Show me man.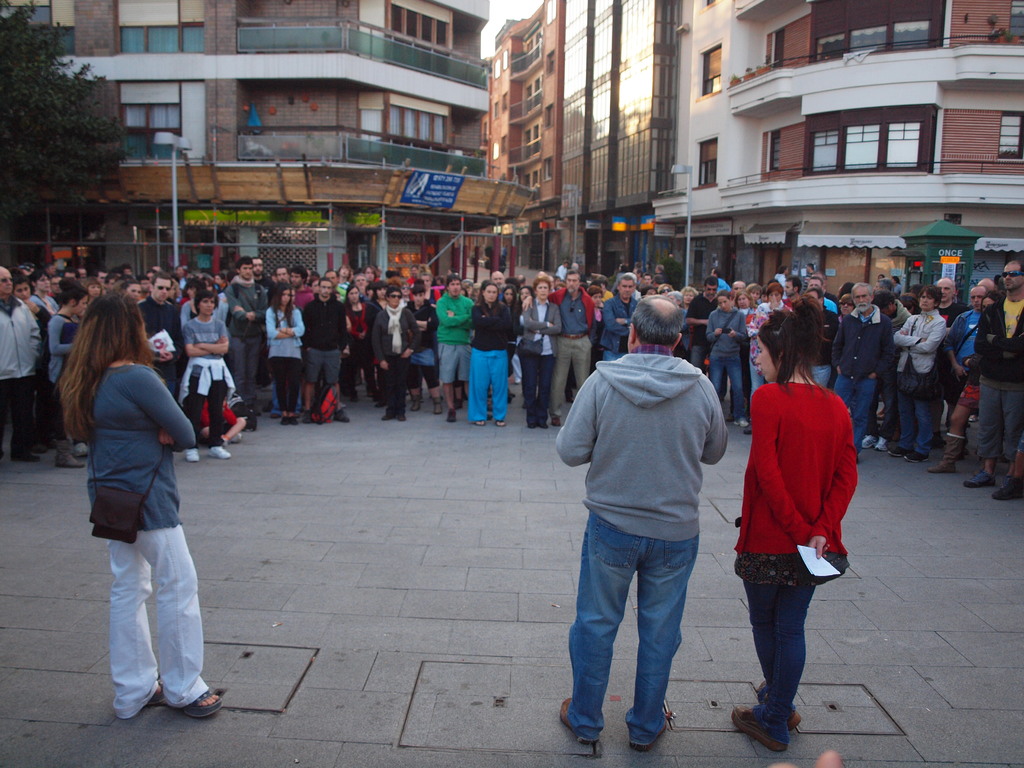
man is here: [804,264,815,284].
